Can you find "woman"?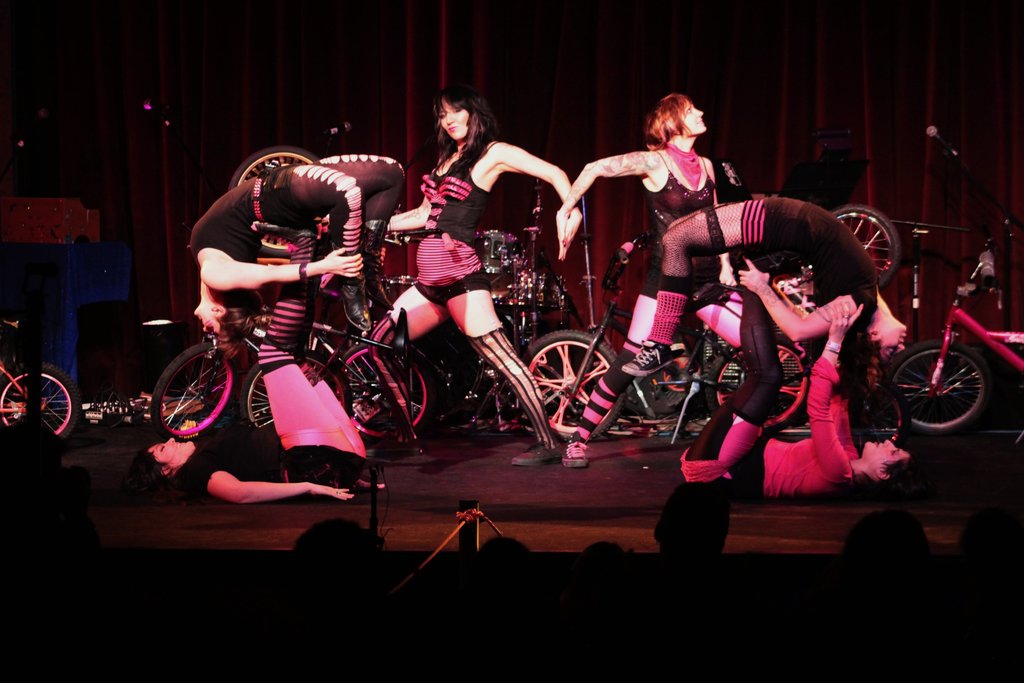
Yes, bounding box: [x1=552, y1=90, x2=746, y2=471].
